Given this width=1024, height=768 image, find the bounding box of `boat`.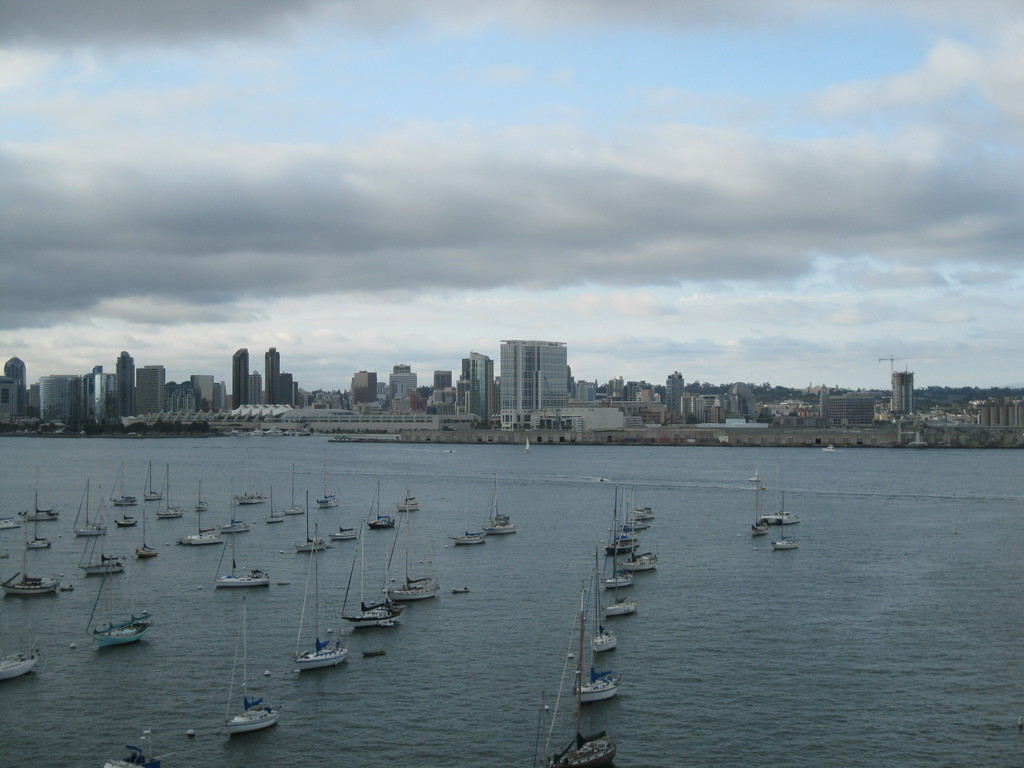
box(762, 464, 803, 525).
